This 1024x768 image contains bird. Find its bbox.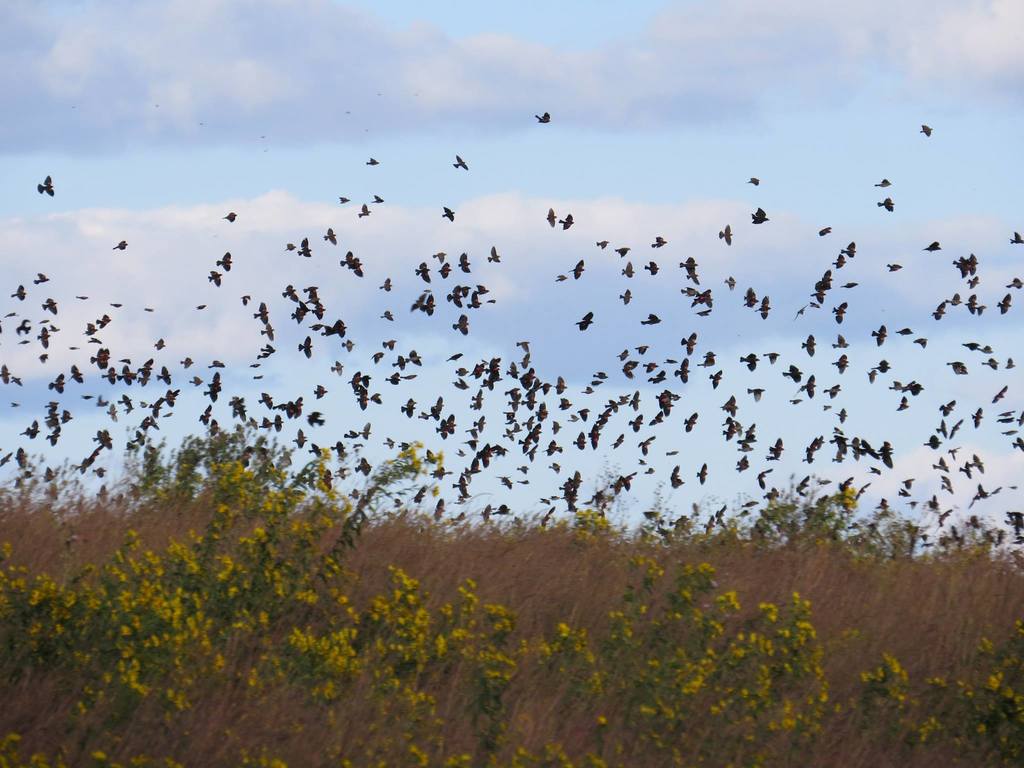
l=1011, t=229, r=1023, b=246.
